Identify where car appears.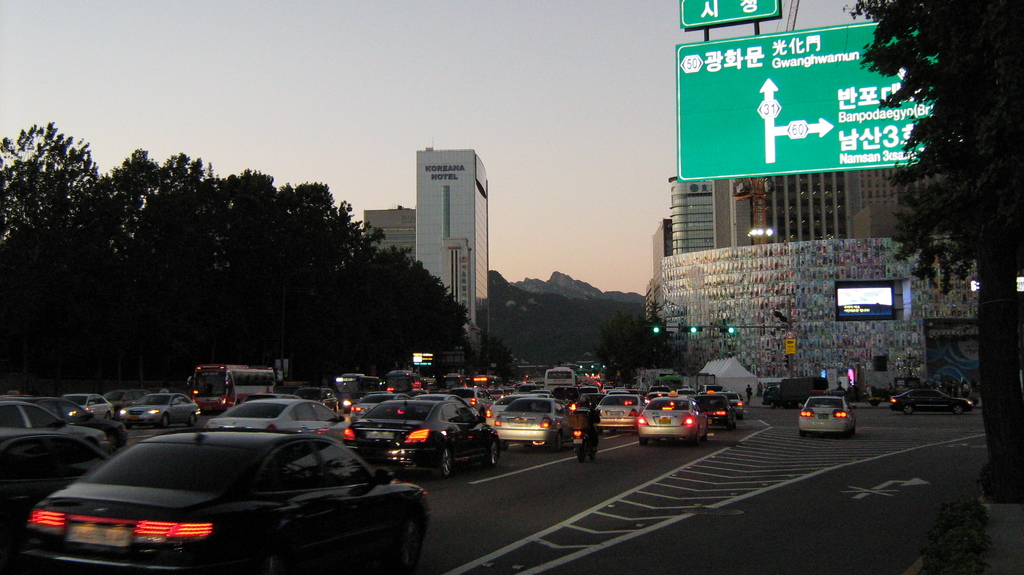
Appears at box=[888, 384, 976, 412].
